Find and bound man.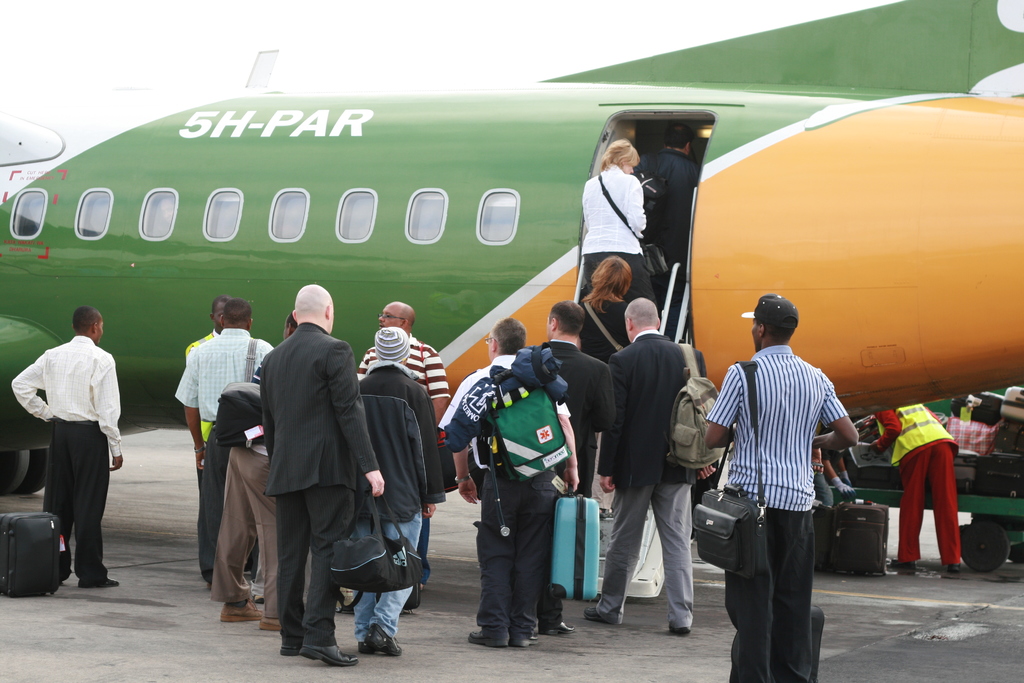
Bound: rect(579, 295, 709, 628).
